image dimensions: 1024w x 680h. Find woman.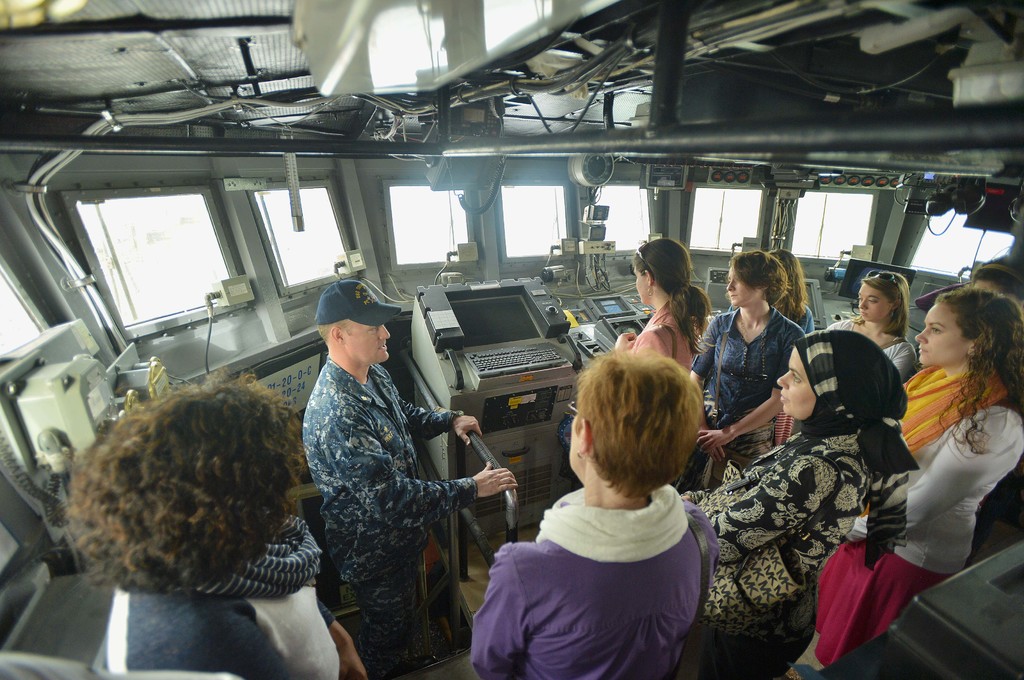
crop(694, 249, 806, 487).
